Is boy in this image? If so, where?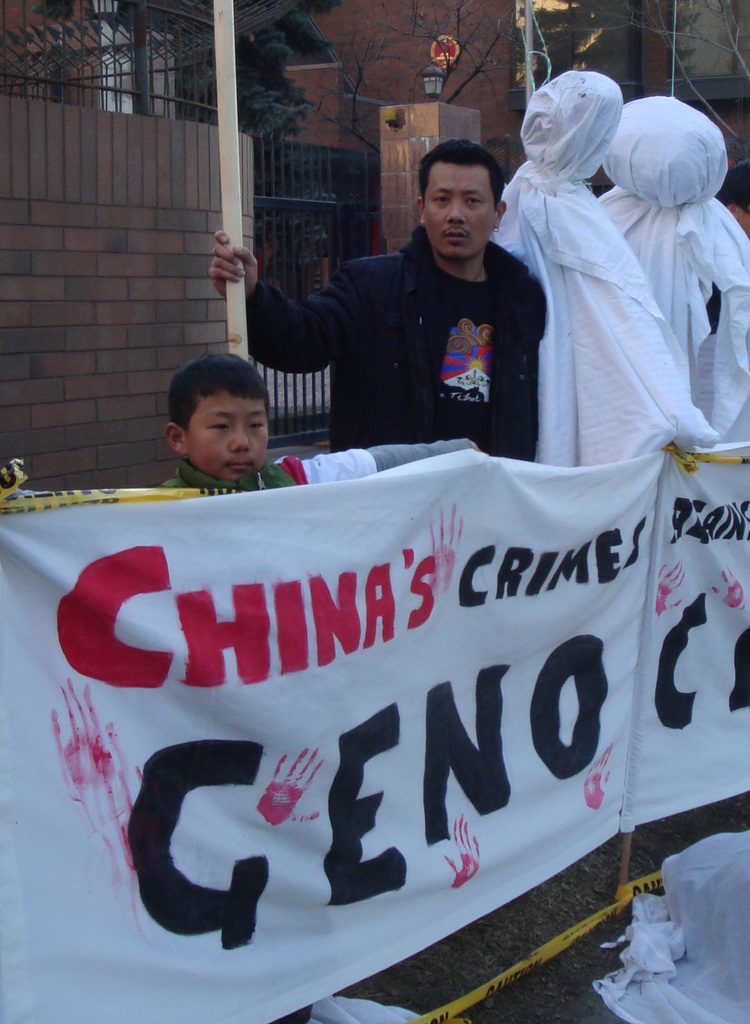
Yes, at 152, 357, 472, 490.
